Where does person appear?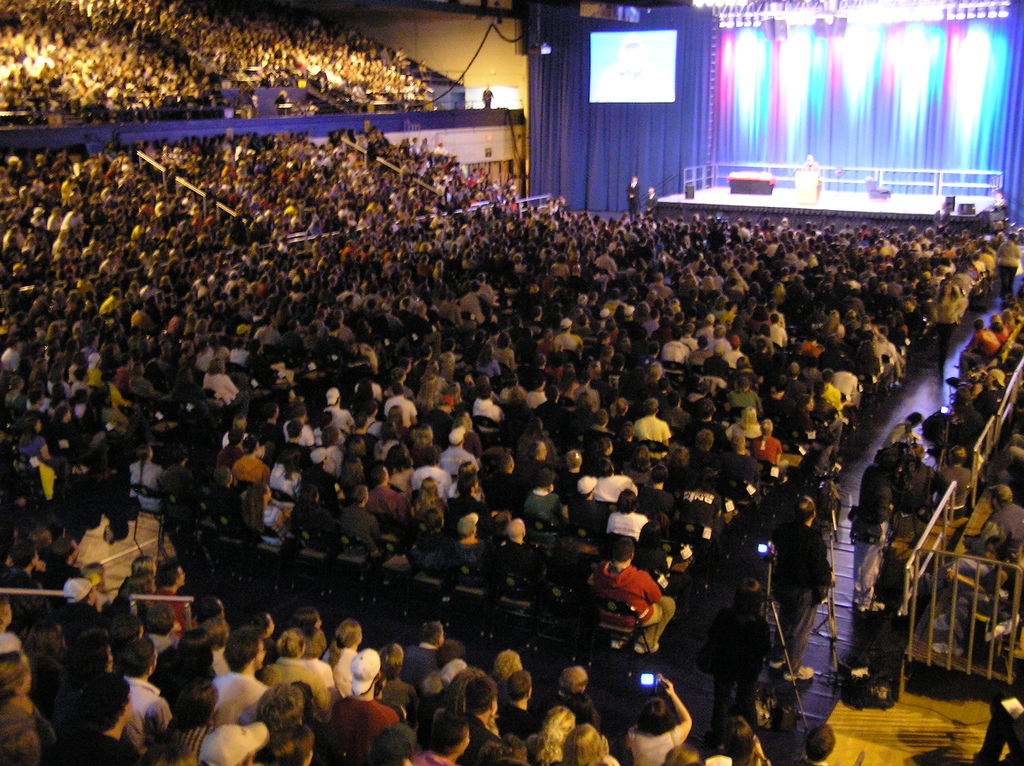
Appears at region(264, 726, 316, 765).
